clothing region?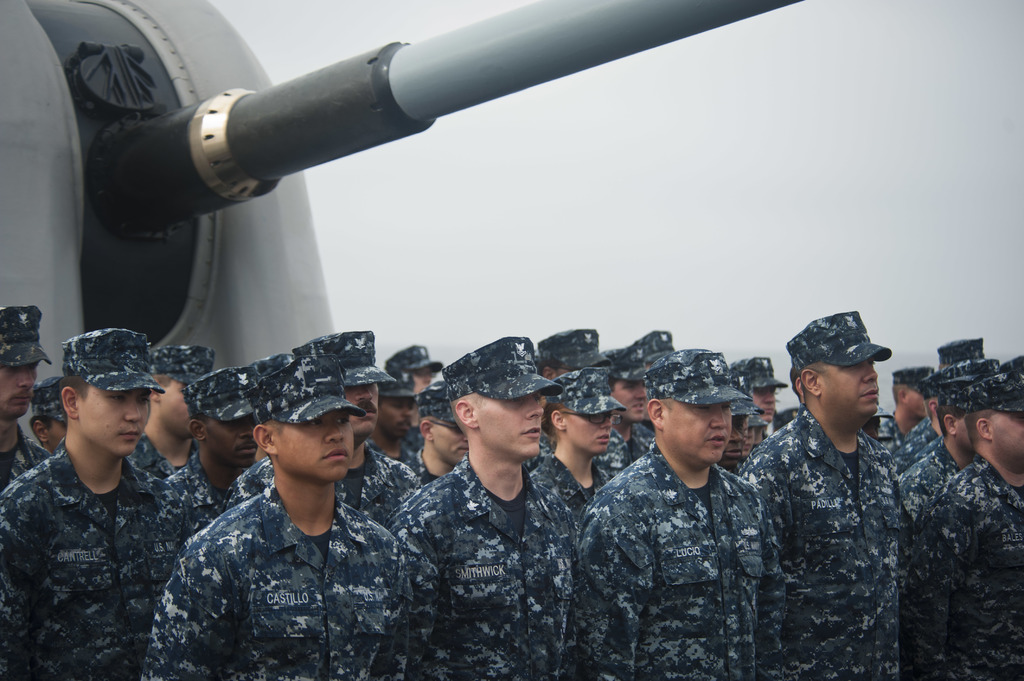
l=891, t=452, r=954, b=589
